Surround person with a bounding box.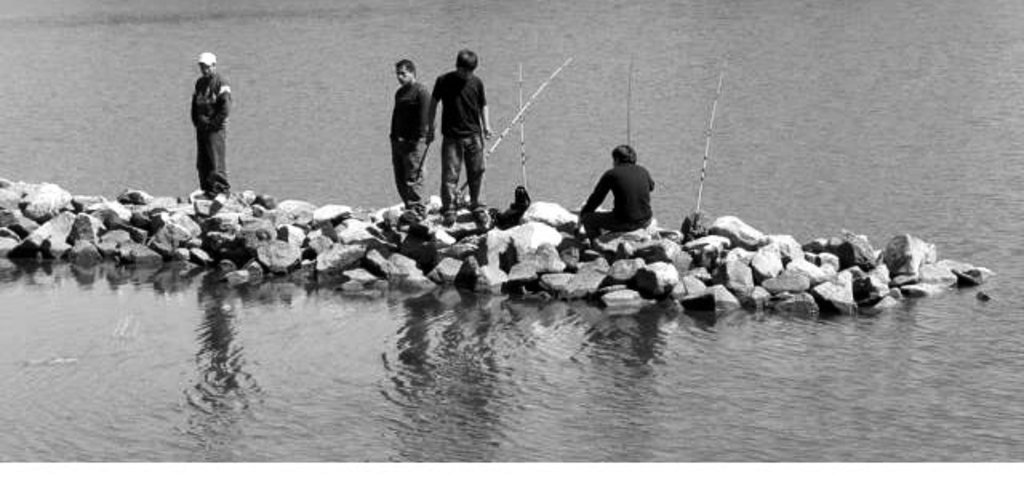
bbox=[426, 48, 491, 227].
